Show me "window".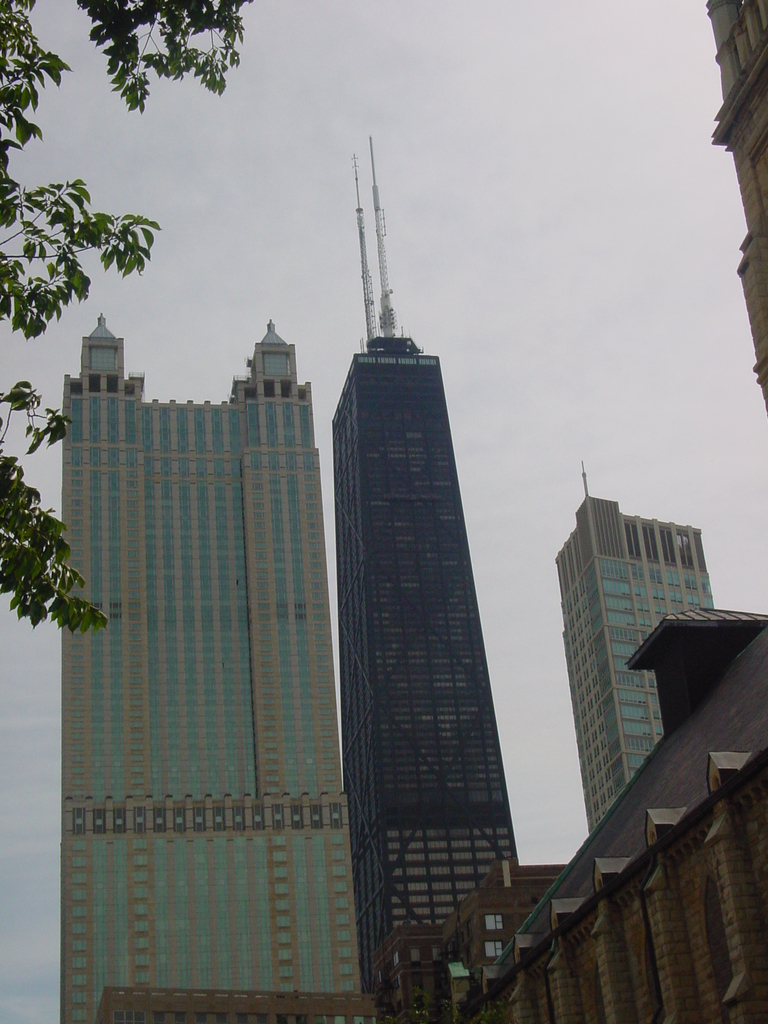
"window" is here: {"x1": 262, "y1": 379, "x2": 275, "y2": 398}.
